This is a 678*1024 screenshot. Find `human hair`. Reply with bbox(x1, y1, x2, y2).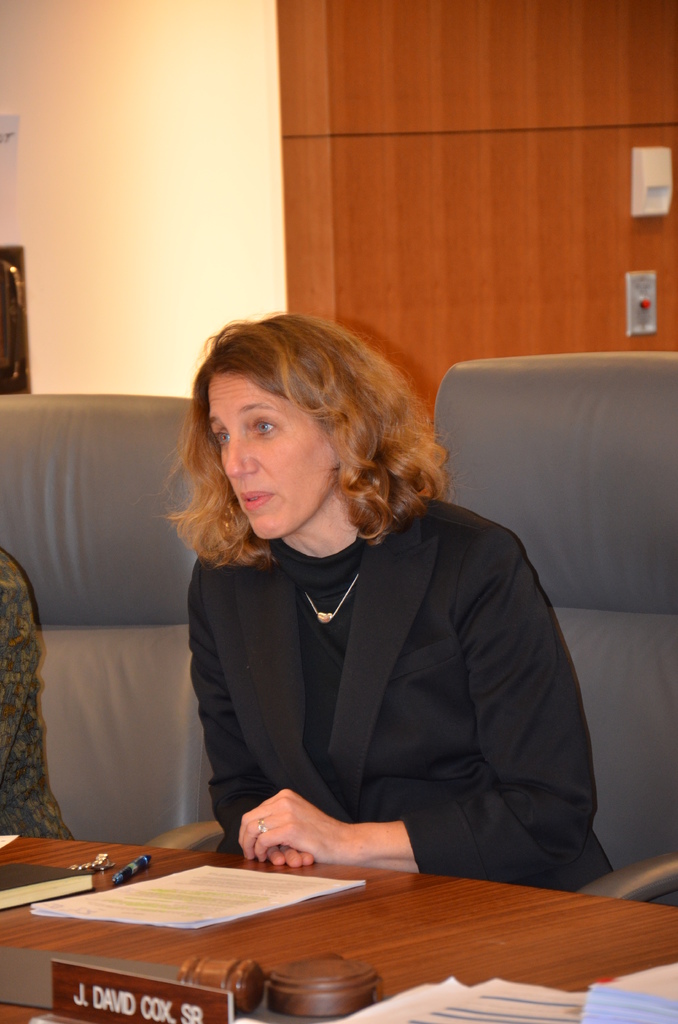
bbox(170, 315, 437, 568).
